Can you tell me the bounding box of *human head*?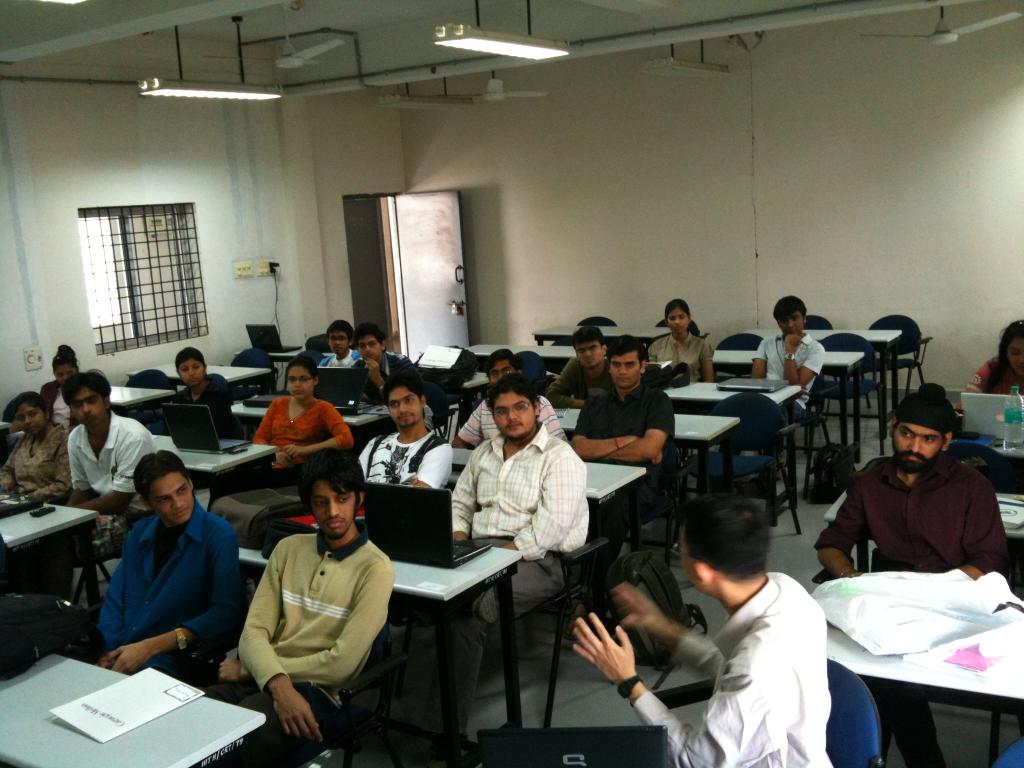
17, 390, 49, 436.
